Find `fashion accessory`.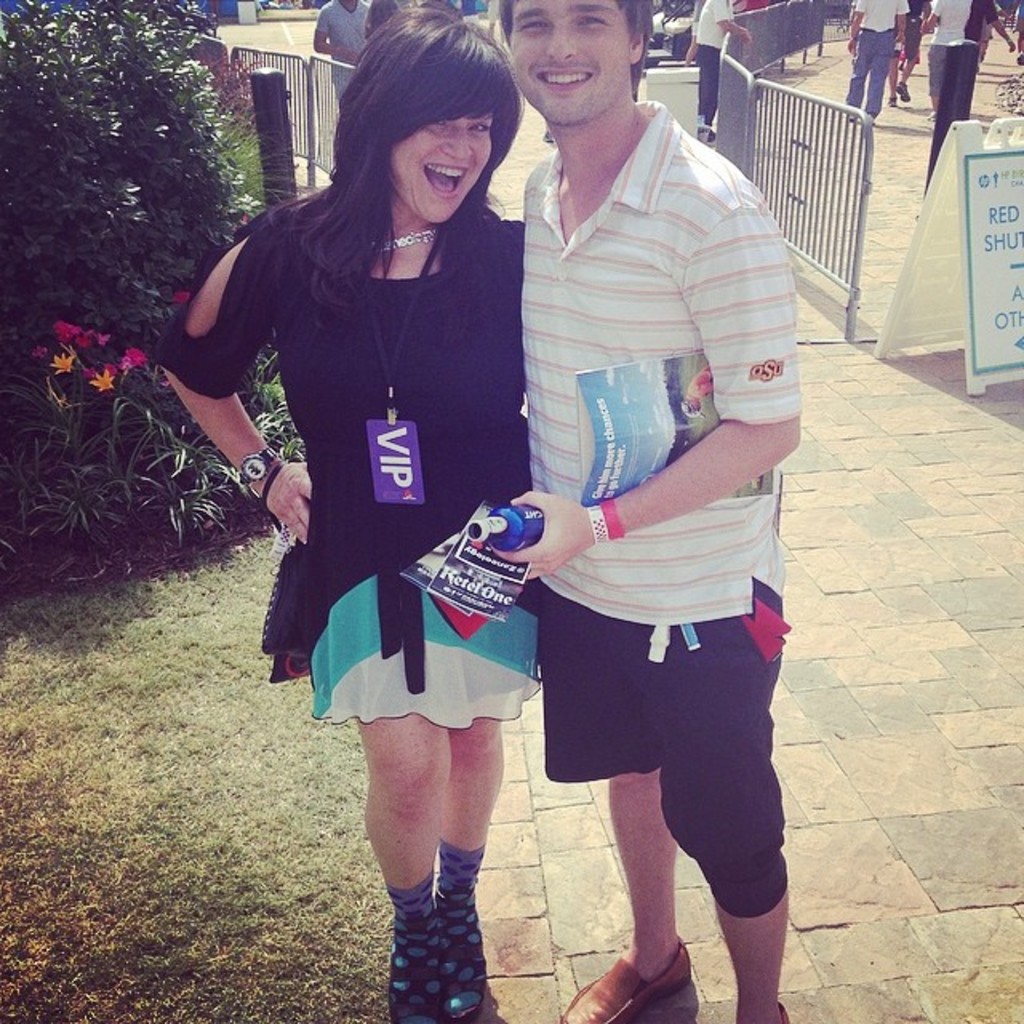
bbox(258, 454, 296, 518).
